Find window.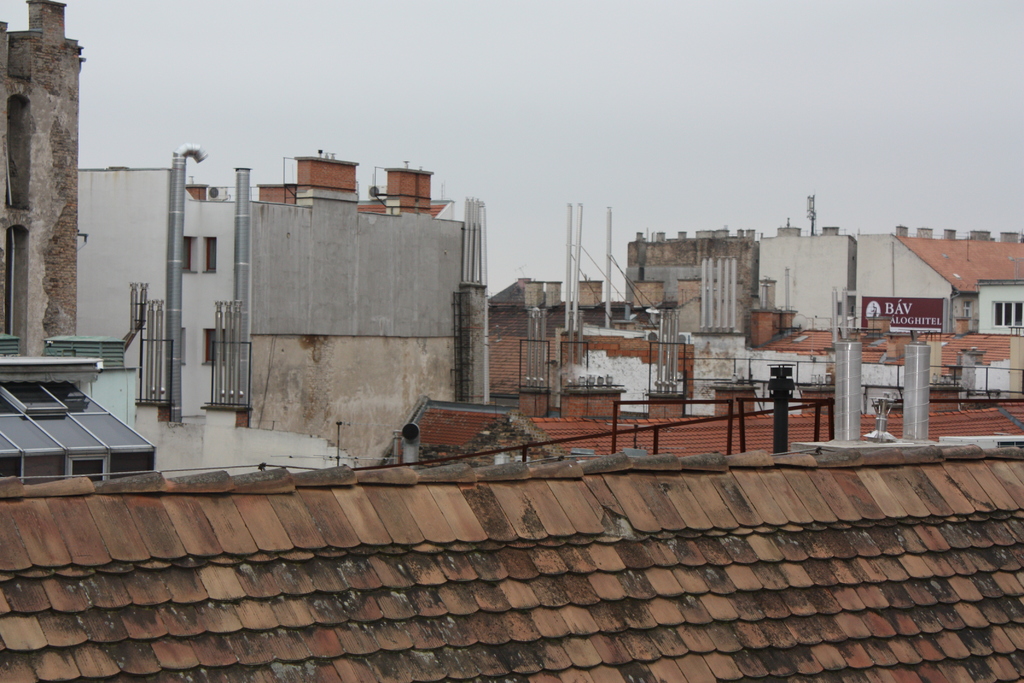
x1=181, y1=236, x2=194, y2=274.
